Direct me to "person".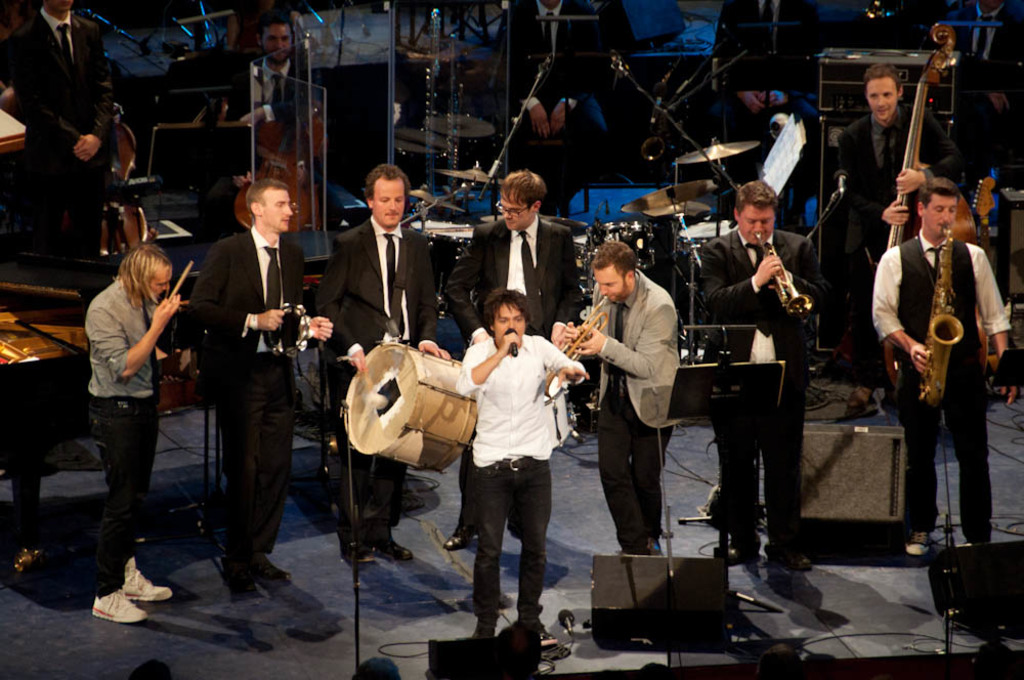
Direction: bbox=(440, 172, 578, 550).
